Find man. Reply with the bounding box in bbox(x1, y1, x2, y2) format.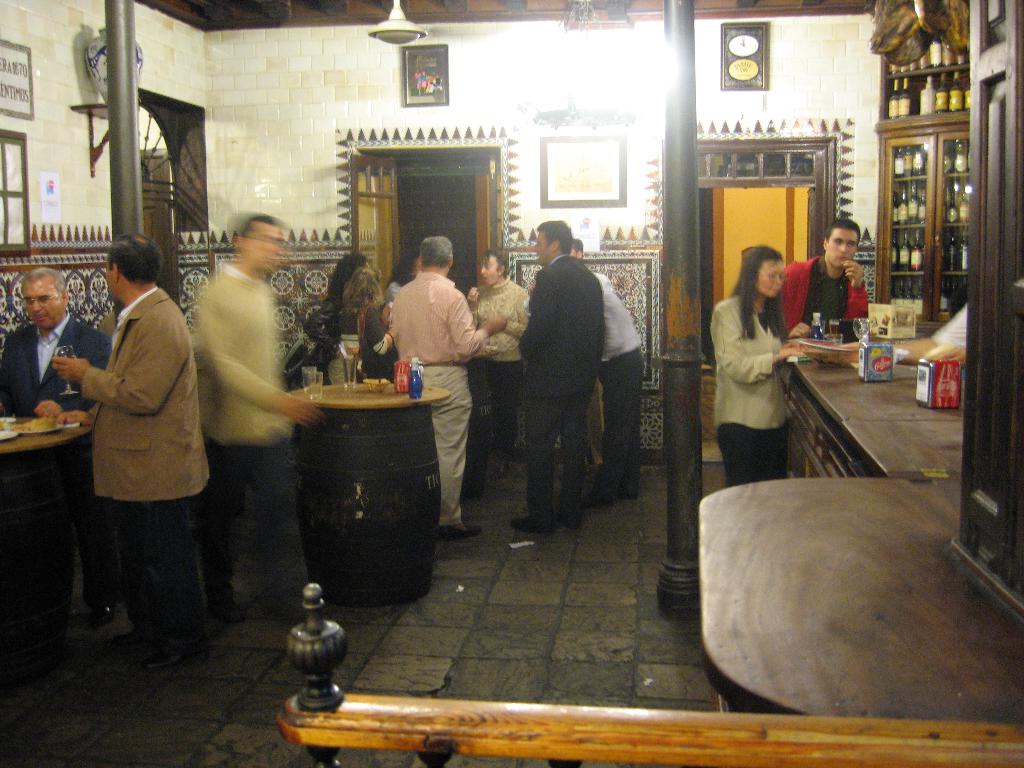
bbox(0, 264, 113, 627).
